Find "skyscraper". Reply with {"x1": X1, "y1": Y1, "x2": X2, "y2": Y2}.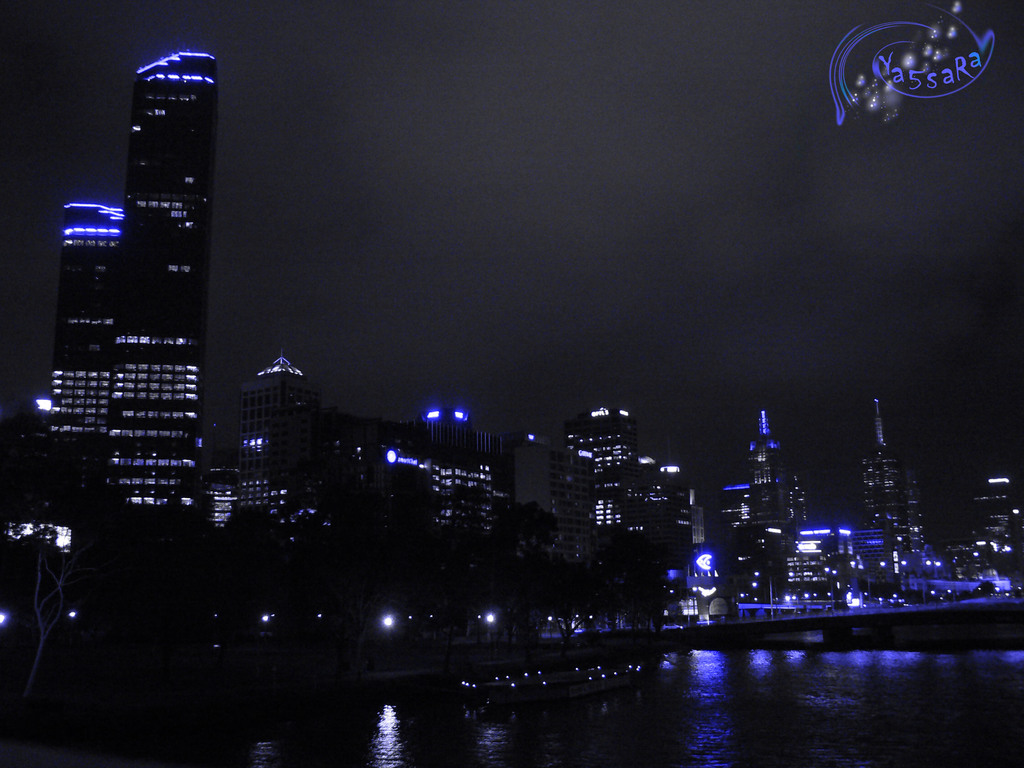
{"x1": 717, "y1": 397, "x2": 808, "y2": 573}.
